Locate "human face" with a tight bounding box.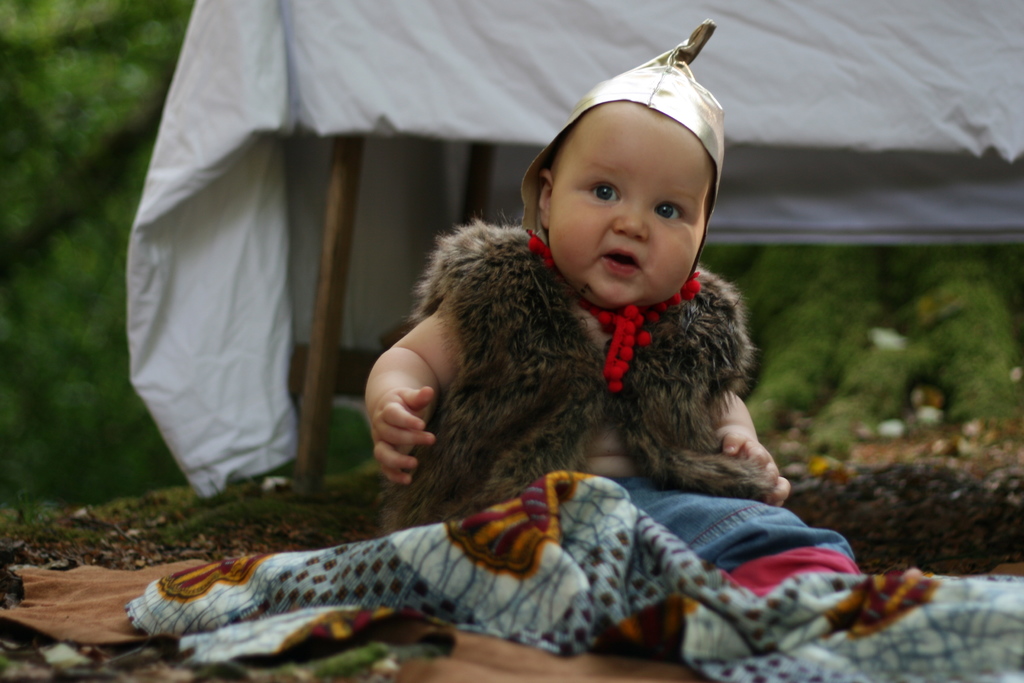
crop(547, 102, 717, 303).
